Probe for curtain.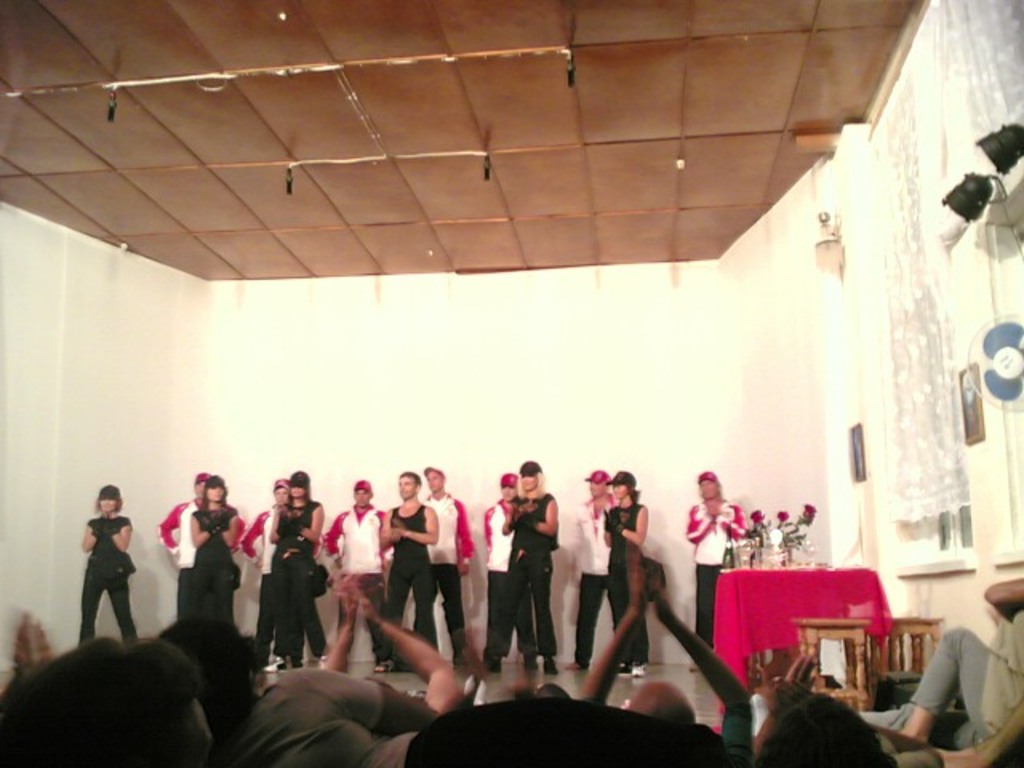
Probe result: locate(866, 102, 974, 496).
